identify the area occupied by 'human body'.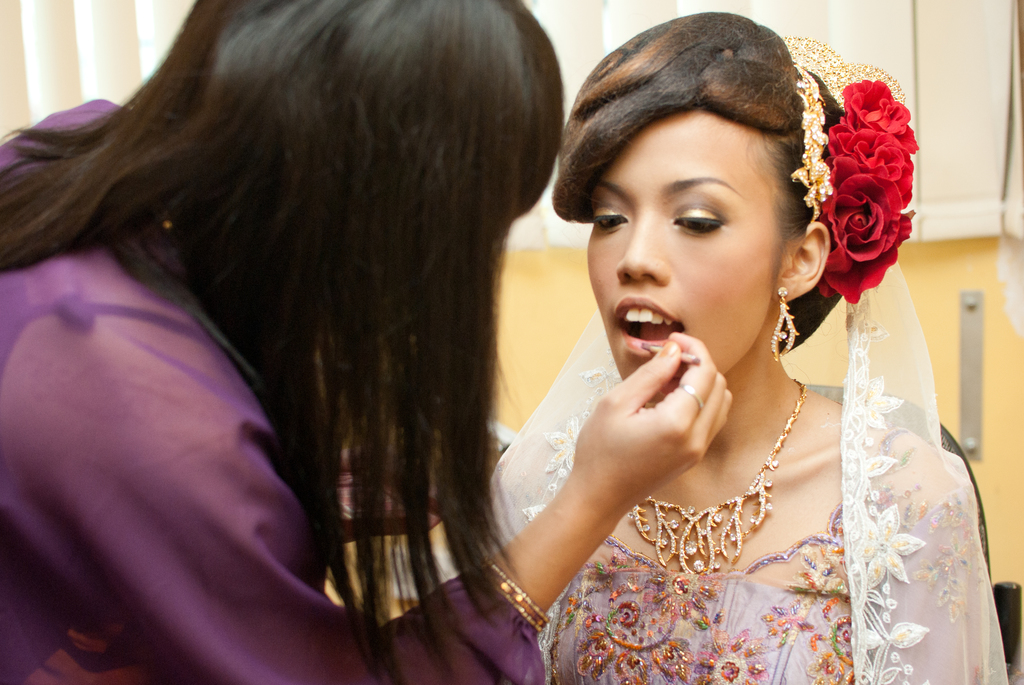
Area: pyautogui.locateOnScreen(105, 17, 652, 629).
